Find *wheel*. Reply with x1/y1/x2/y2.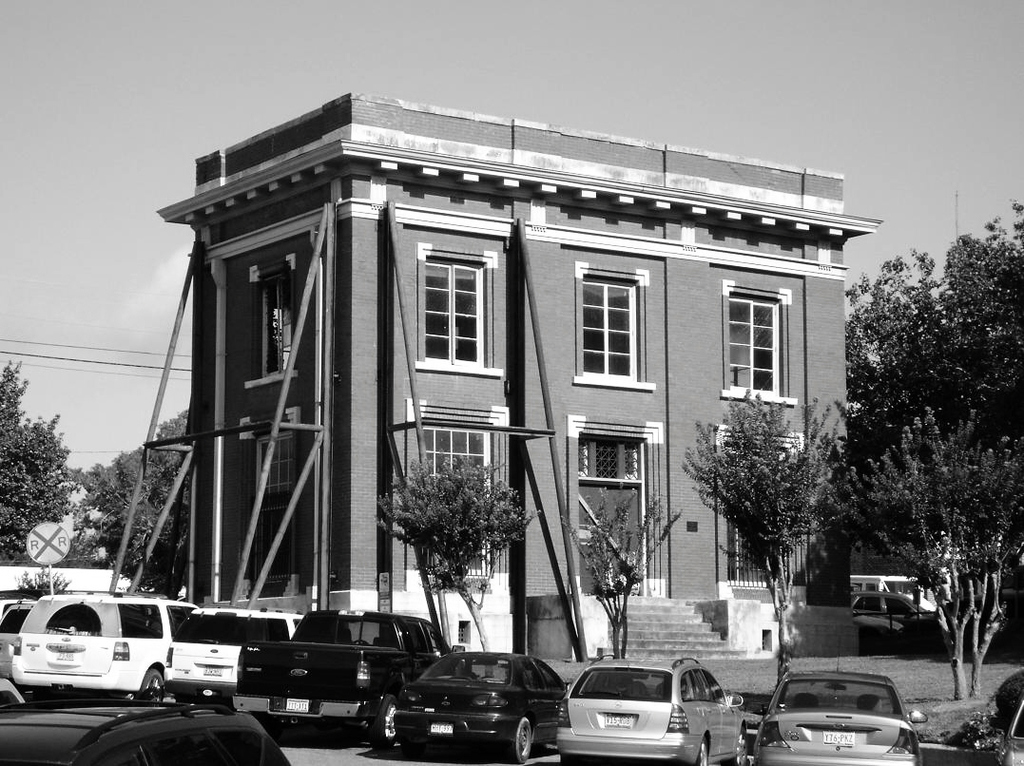
728/735/750/765.
